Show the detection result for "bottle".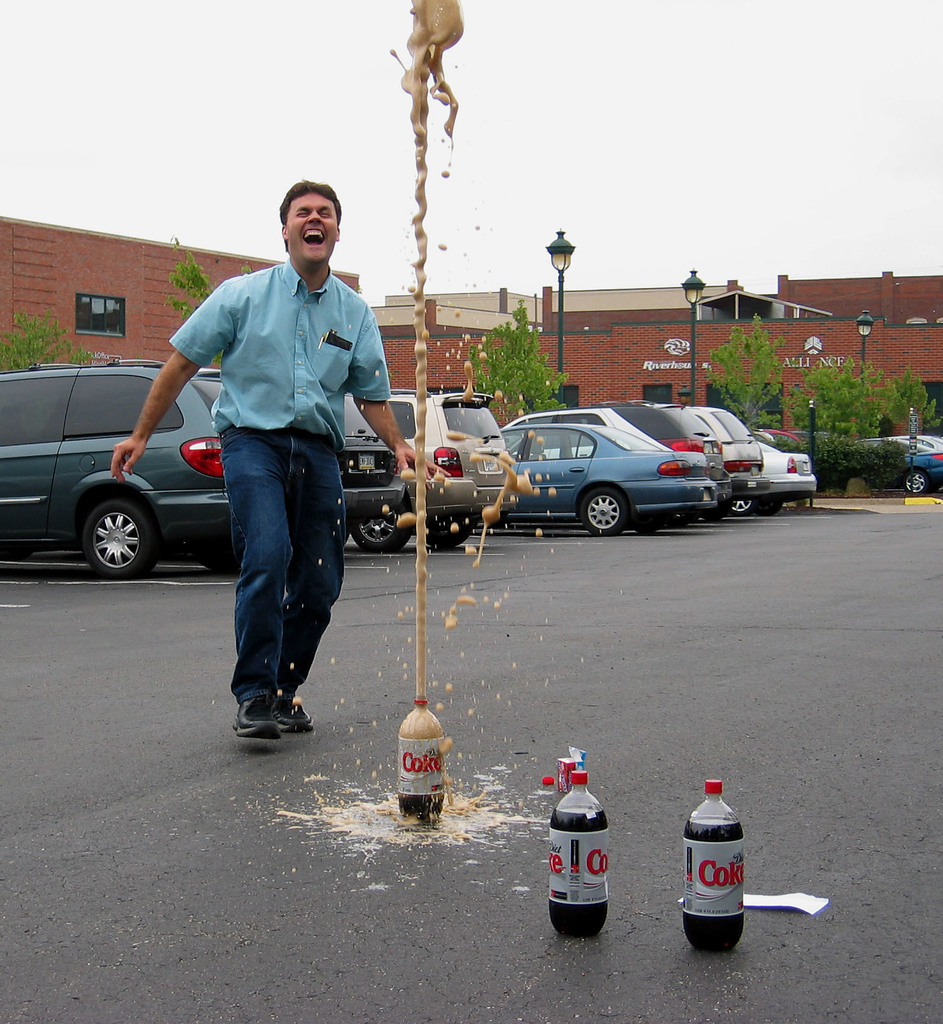
{"x1": 536, "y1": 748, "x2": 623, "y2": 925}.
